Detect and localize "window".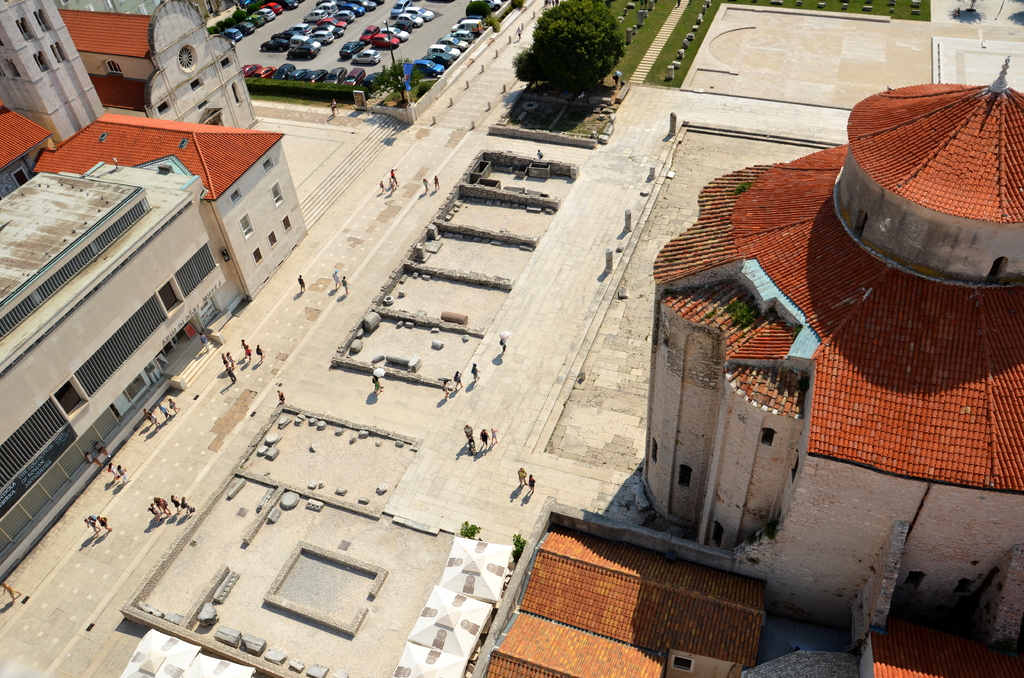
Localized at 252 248 262 262.
